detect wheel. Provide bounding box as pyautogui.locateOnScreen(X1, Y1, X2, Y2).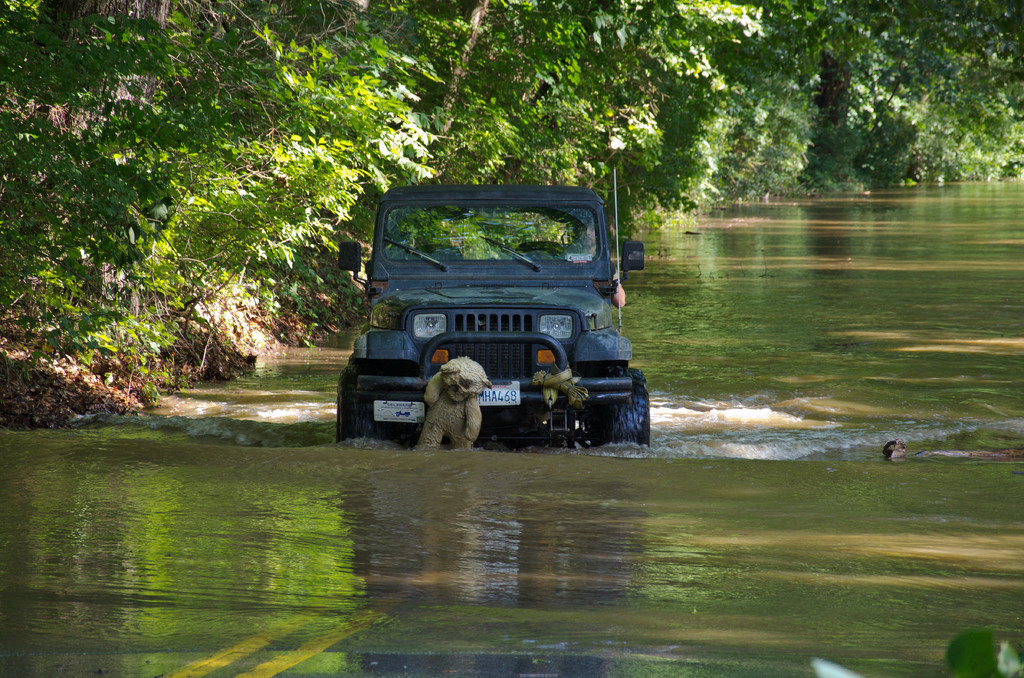
pyautogui.locateOnScreen(594, 367, 654, 458).
